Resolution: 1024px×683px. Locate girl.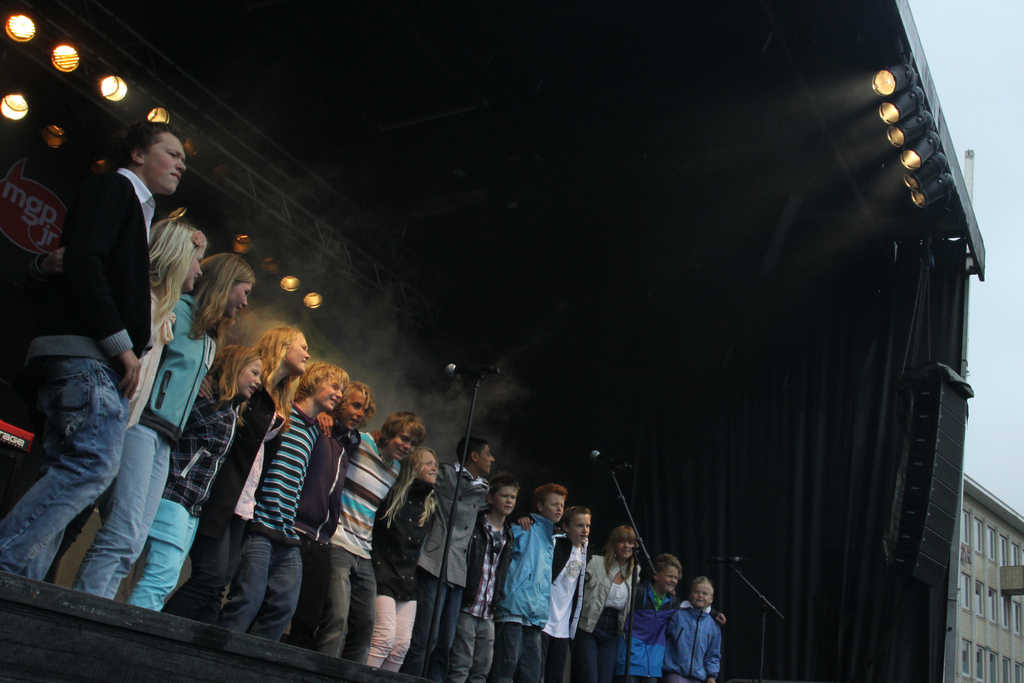
Rect(259, 363, 353, 636).
